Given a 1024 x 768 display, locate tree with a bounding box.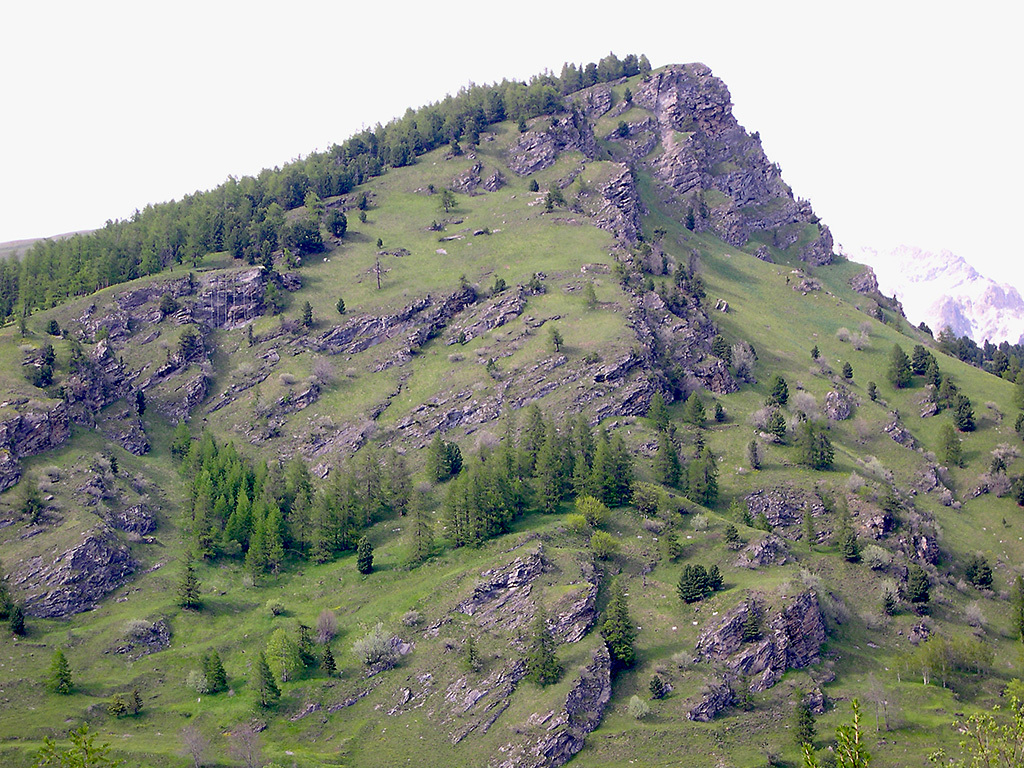
Located: box(927, 675, 1023, 767).
